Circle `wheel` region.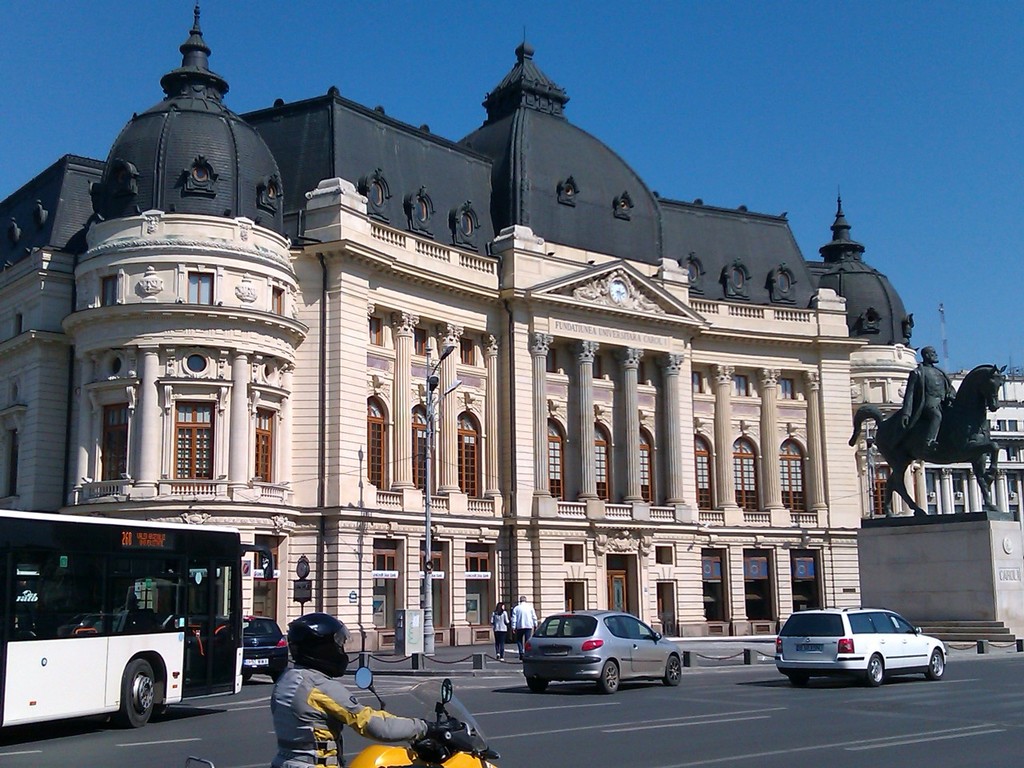
Region: box=[866, 653, 885, 687].
